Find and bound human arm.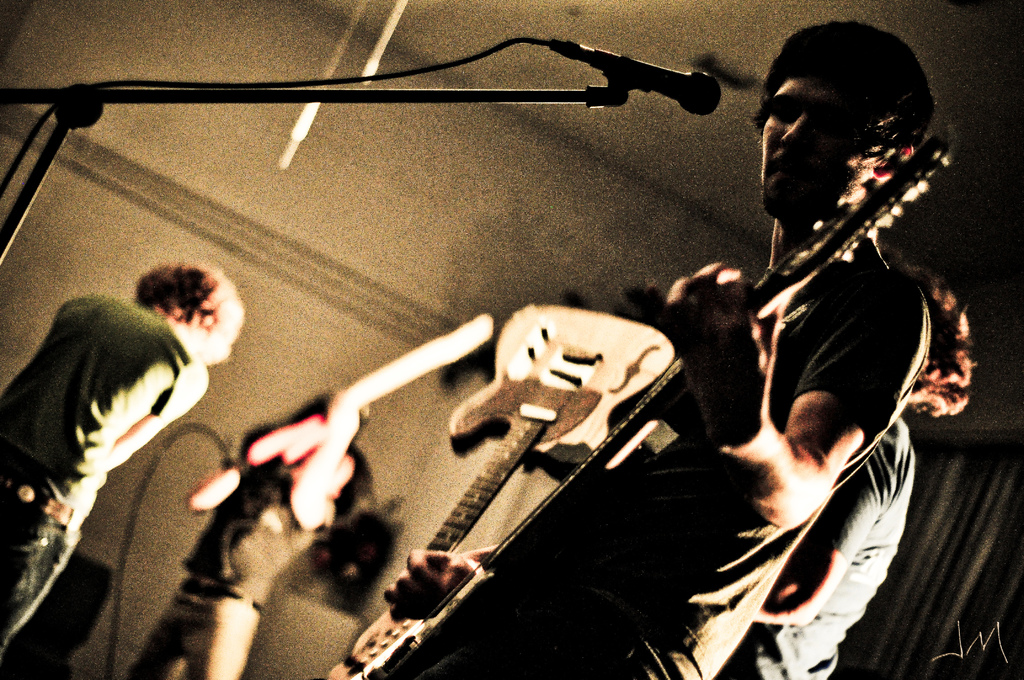
Bound: bbox(181, 410, 284, 516).
